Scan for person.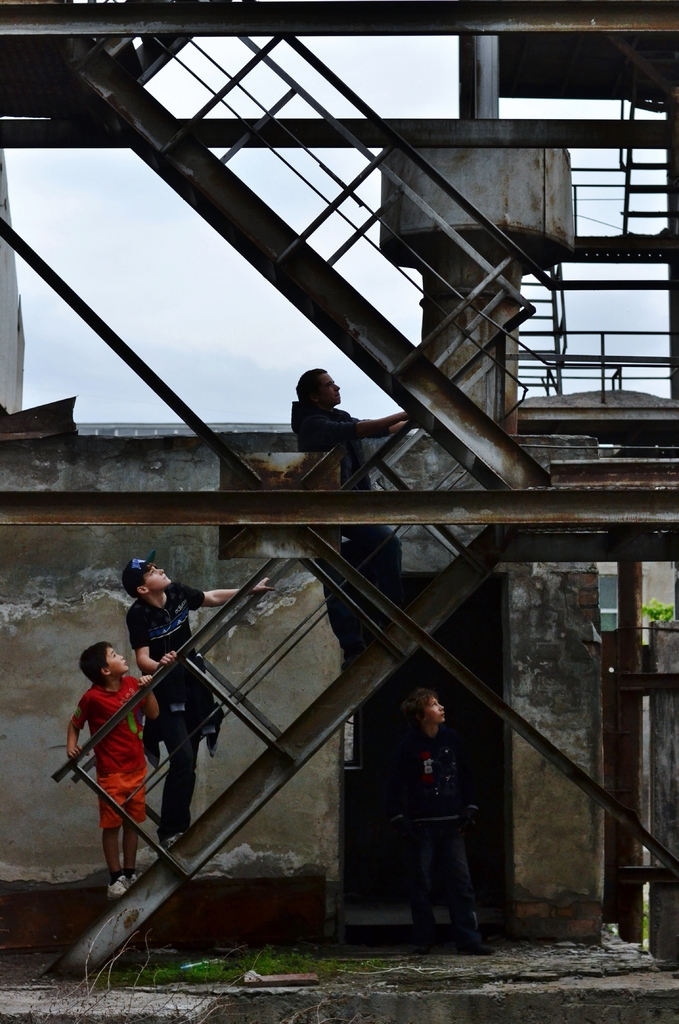
Scan result: Rect(67, 642, 158, 897).
